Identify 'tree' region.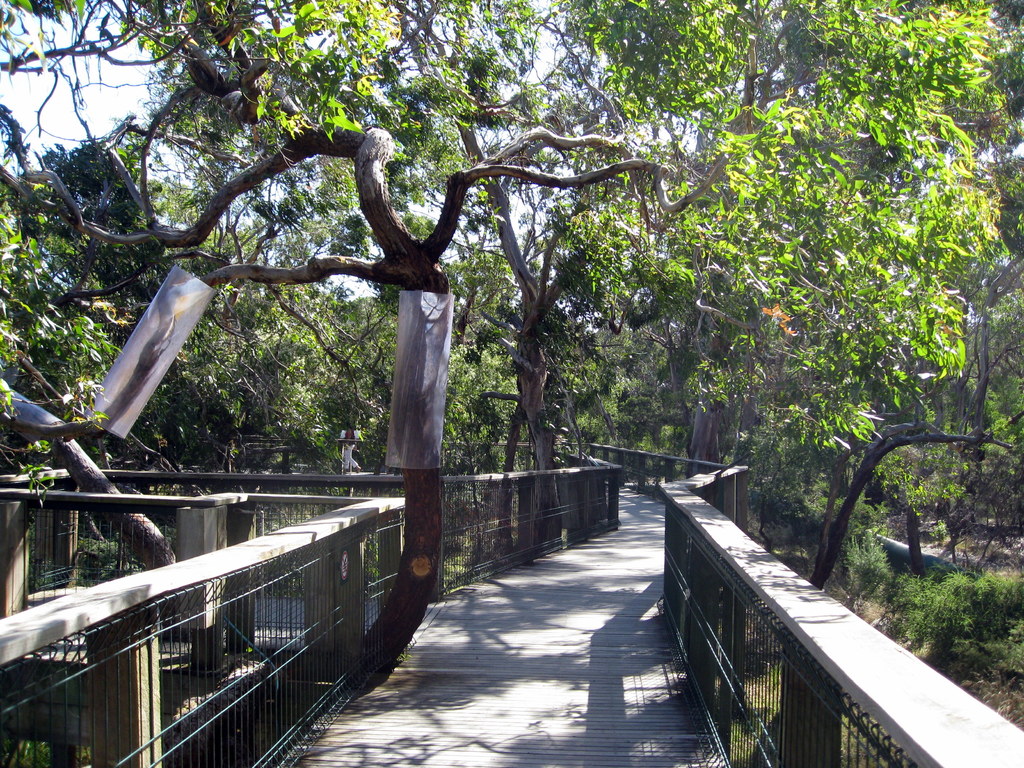
Region: [left=671, top=118, right=802, bottom=531].
